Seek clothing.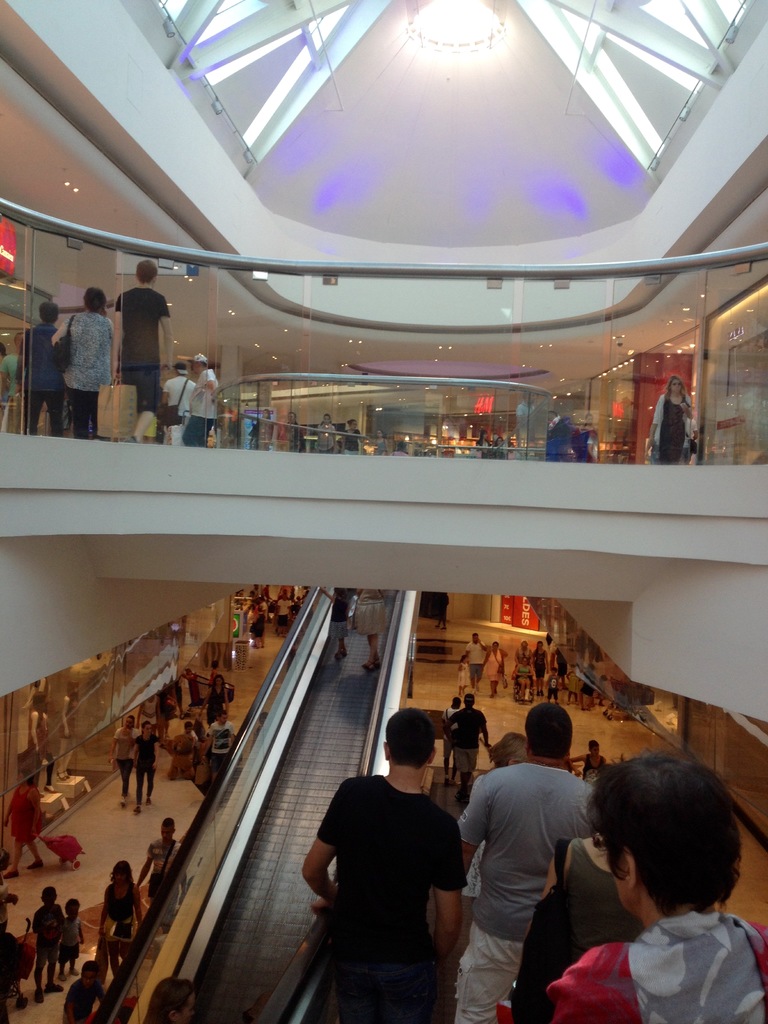
locate(248, 607, 266, 644).
